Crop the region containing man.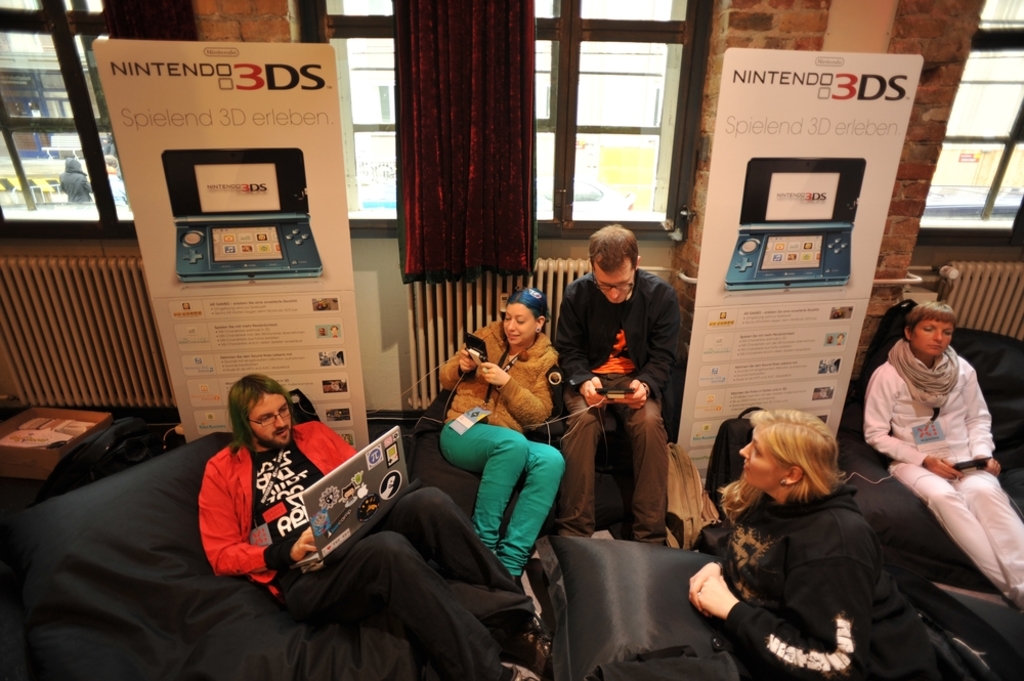
Crop region: pyautogui.locateOnScreen(561, 230, 693, 555).
